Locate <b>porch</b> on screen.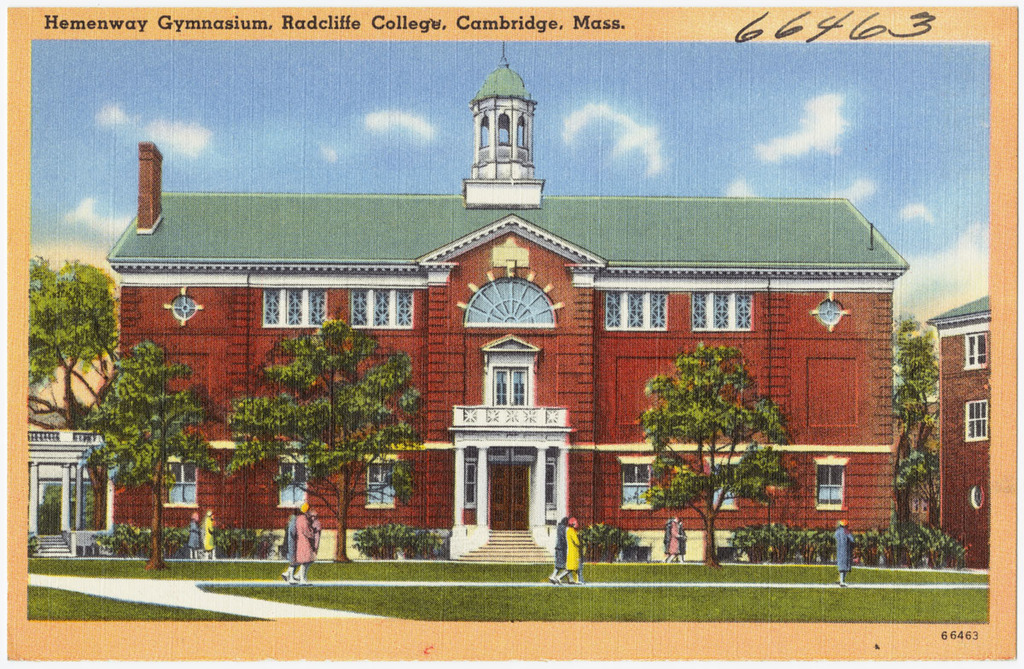
On screen at pyautogui.locateOnScreen(451, 389, 573, 436).
